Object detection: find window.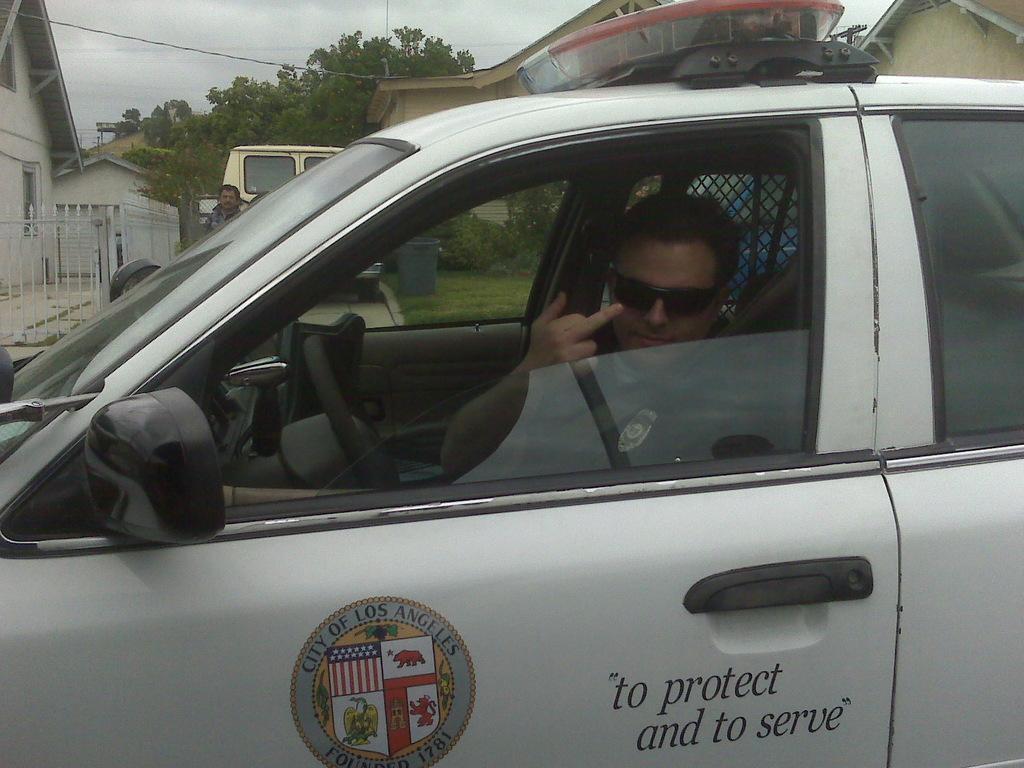
(x1=0, y1=25, x2=19, y2=92).
